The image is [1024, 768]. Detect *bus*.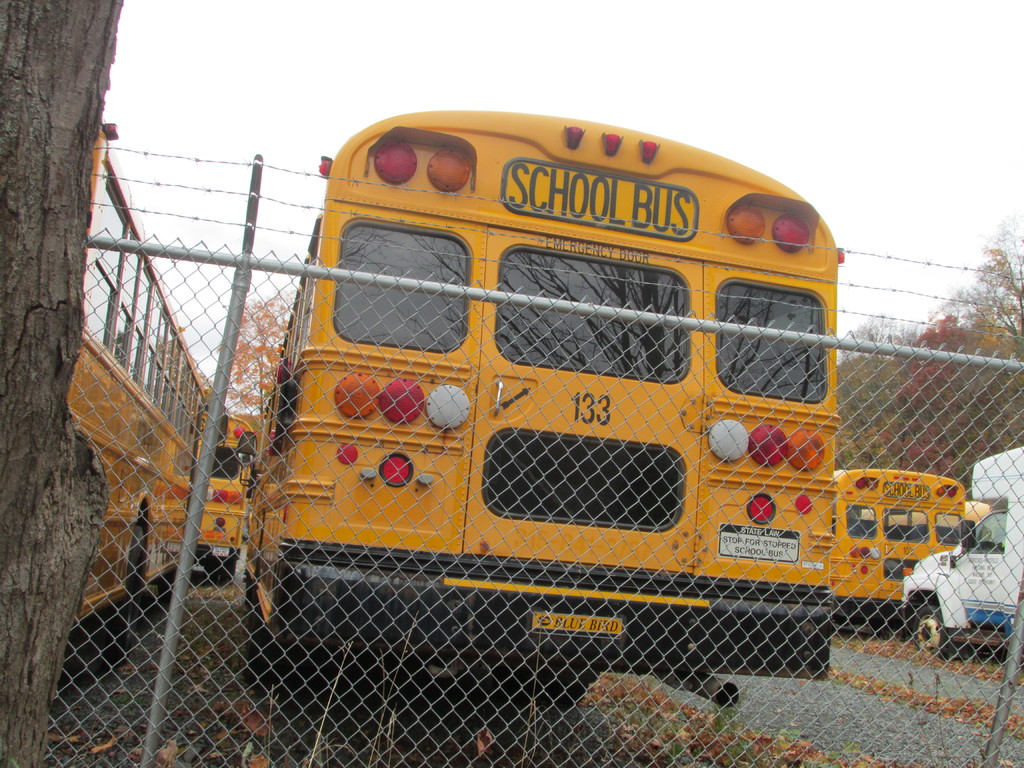
Detection: <region>197, 410, 258, 579</region>.
